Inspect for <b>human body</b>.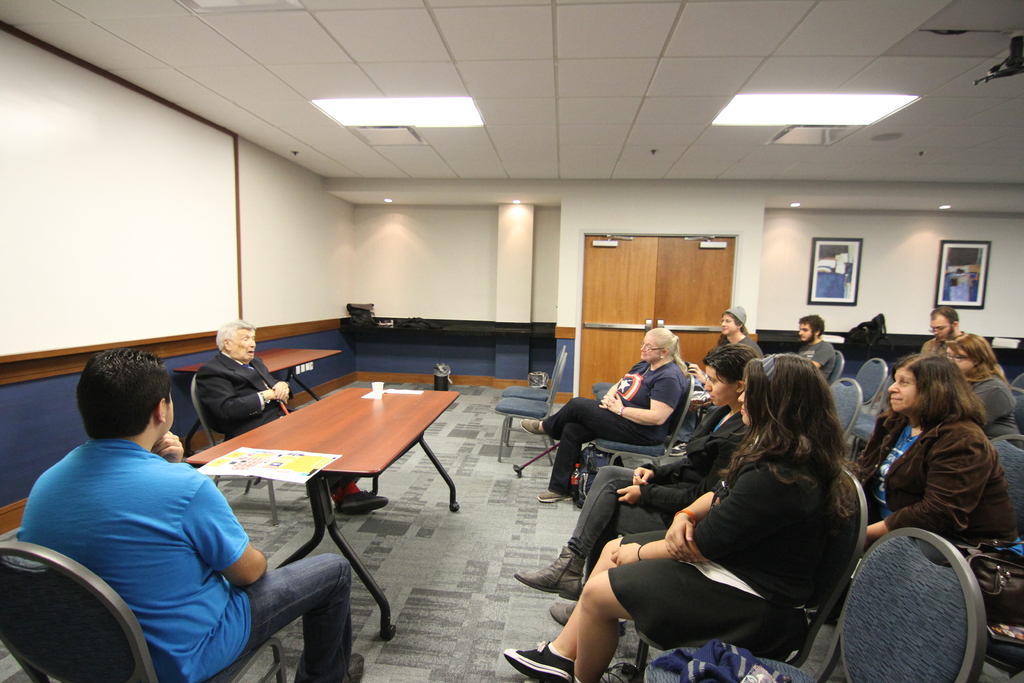
Inspection: bbox=(15, 345, 366, 682).
